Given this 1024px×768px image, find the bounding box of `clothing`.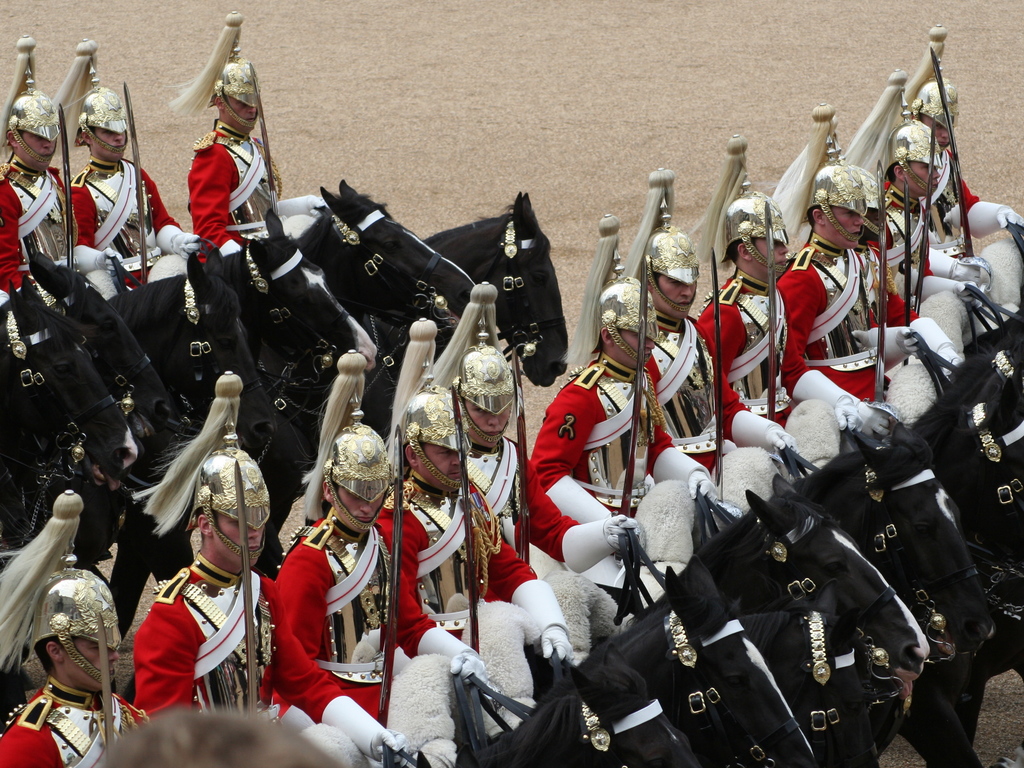
select_region(778, 239, 912, 409).
